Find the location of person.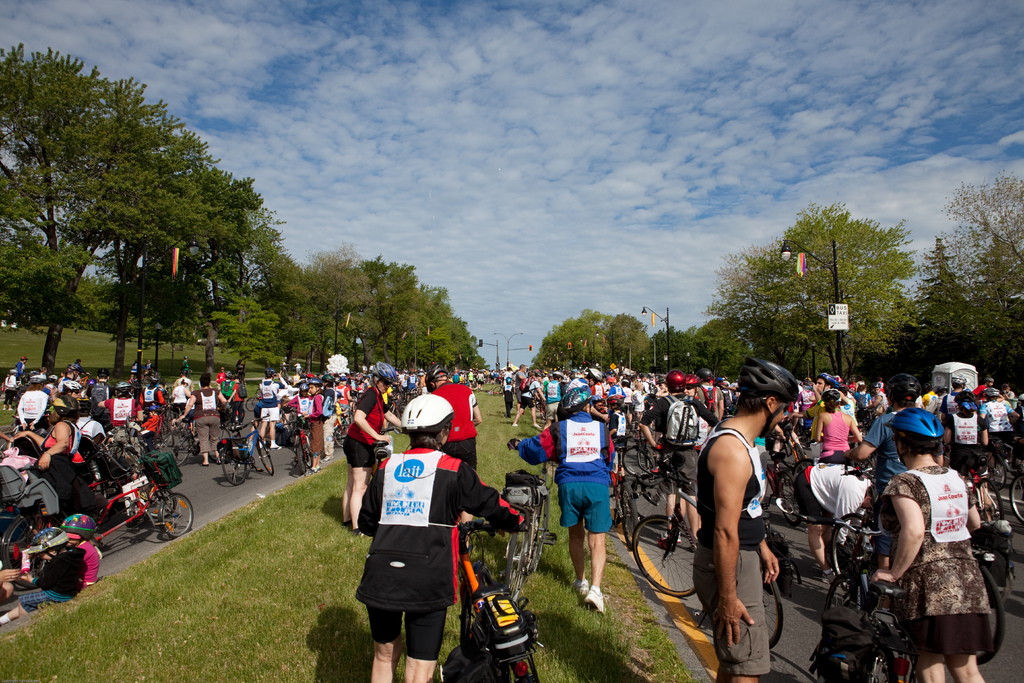
Location: [0, 526, 91, 623].
